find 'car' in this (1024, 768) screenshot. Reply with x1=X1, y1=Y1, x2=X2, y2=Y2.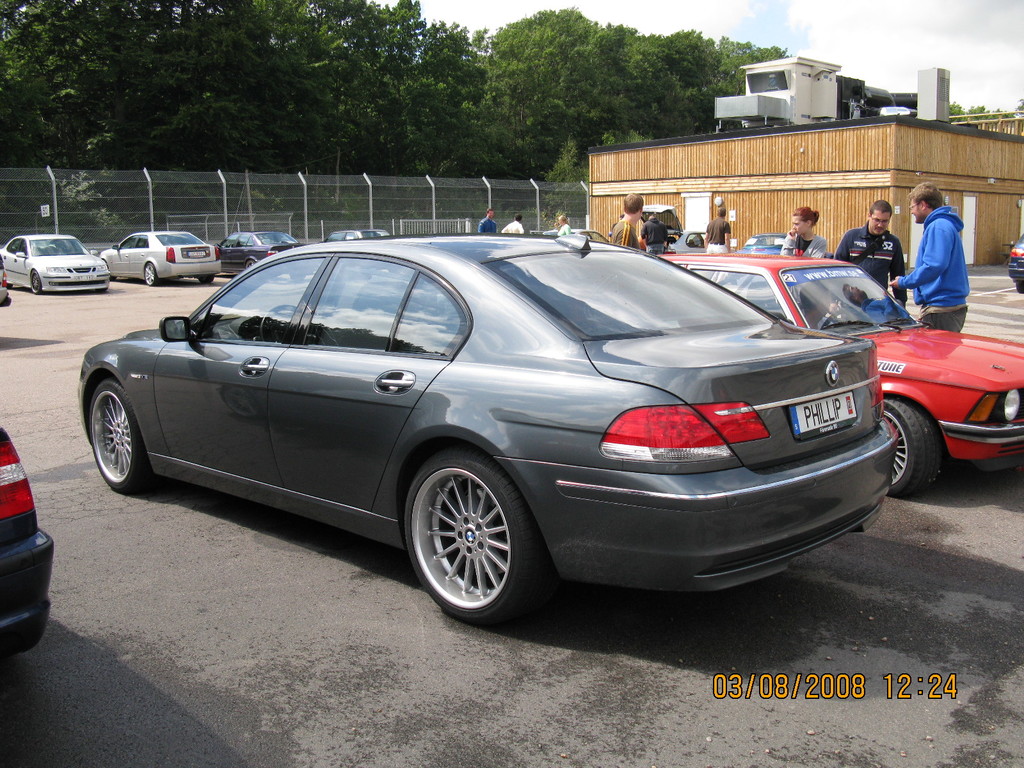
x1=624, y1=204, x2=706, y2=253.
